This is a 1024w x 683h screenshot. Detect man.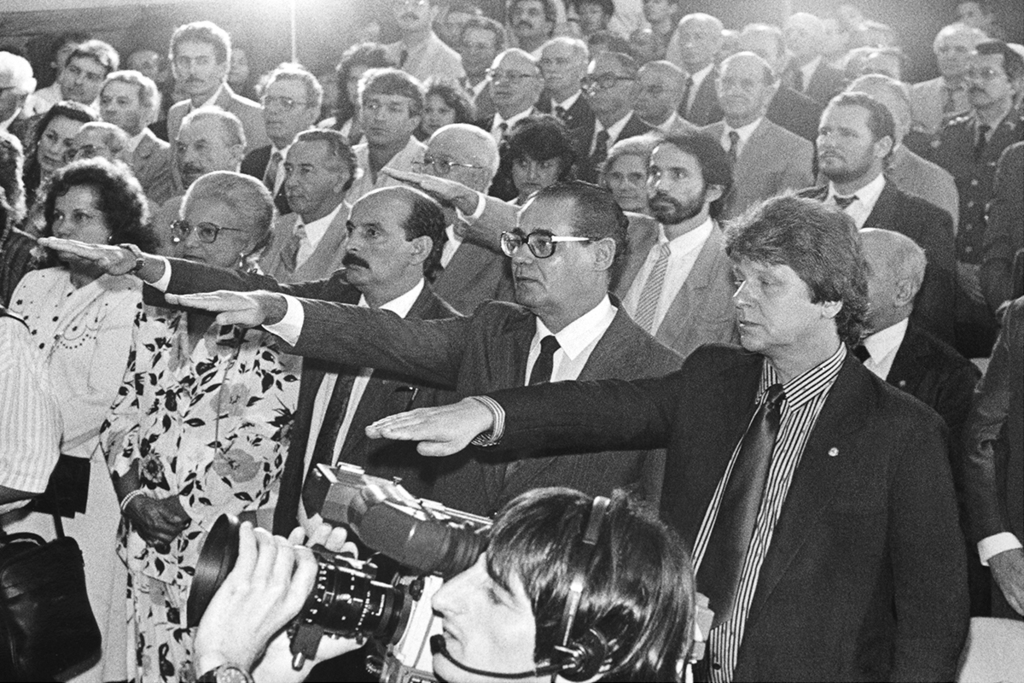
box=[503, 0, 561, 55].
